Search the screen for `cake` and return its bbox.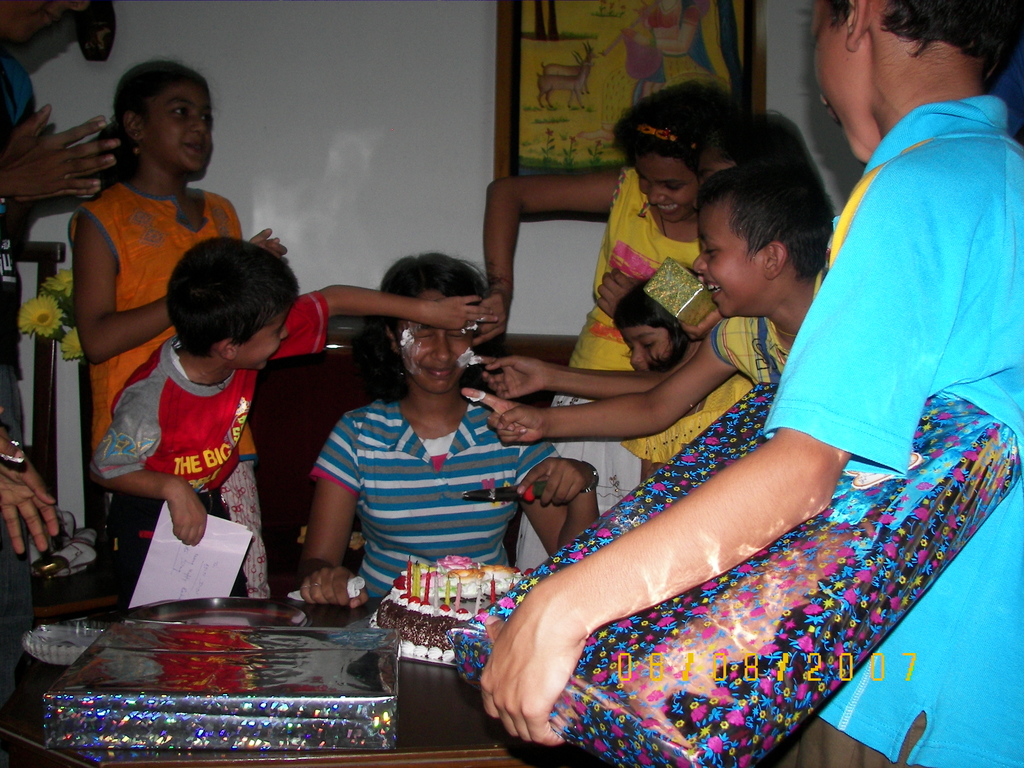
Found: locate(372, 557, 522, 669).
